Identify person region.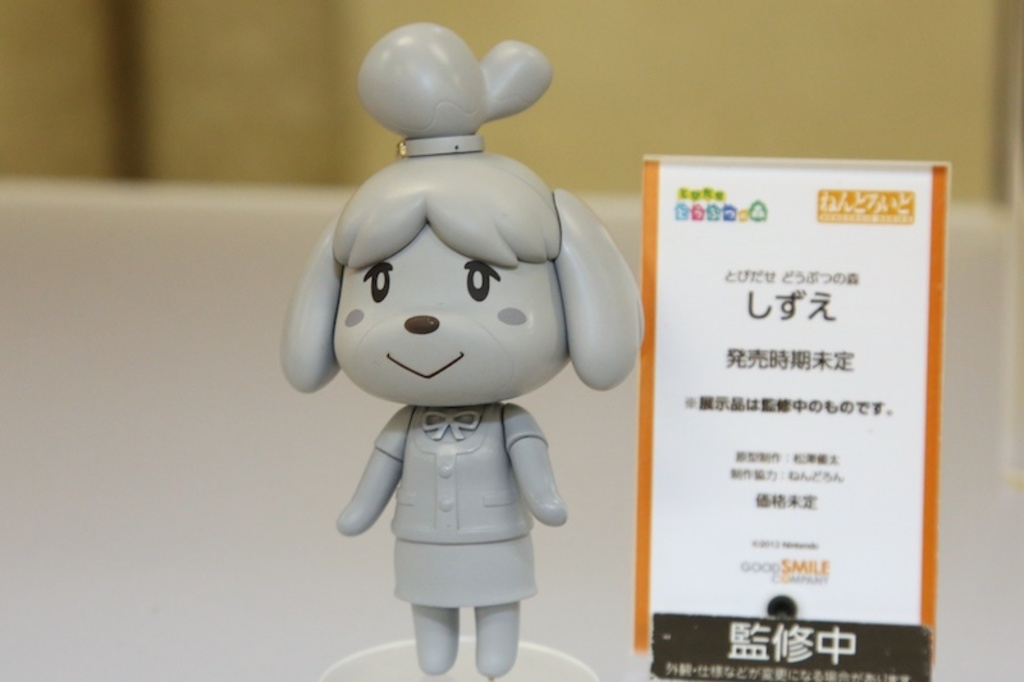
Region: [280,23,643,681].
